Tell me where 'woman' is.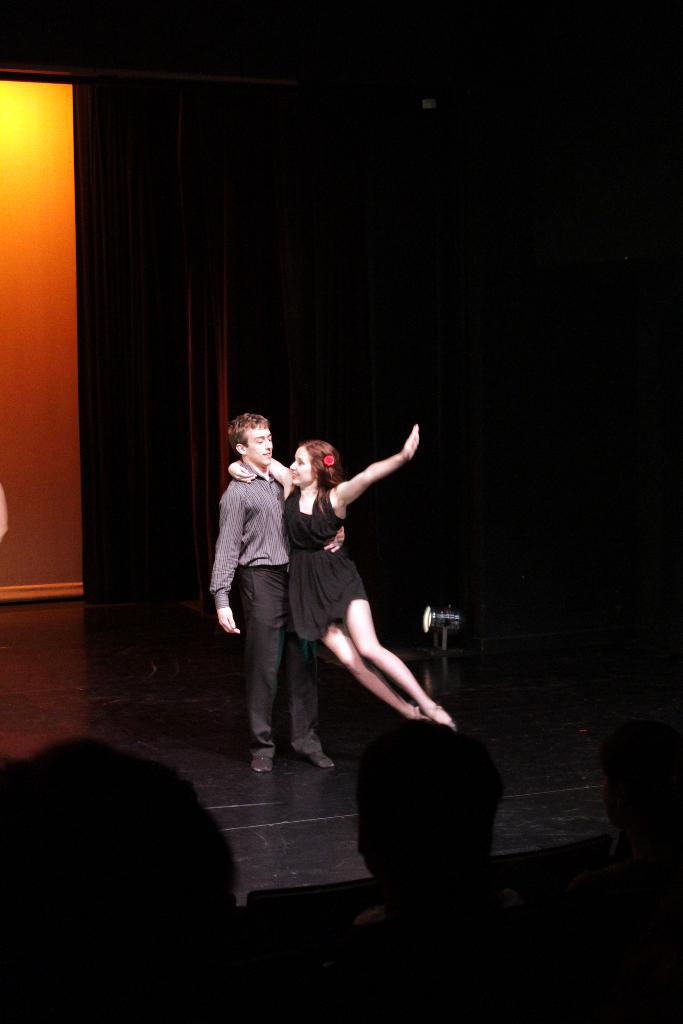
'woman' is at BBox(218, 422, 446, 724).
